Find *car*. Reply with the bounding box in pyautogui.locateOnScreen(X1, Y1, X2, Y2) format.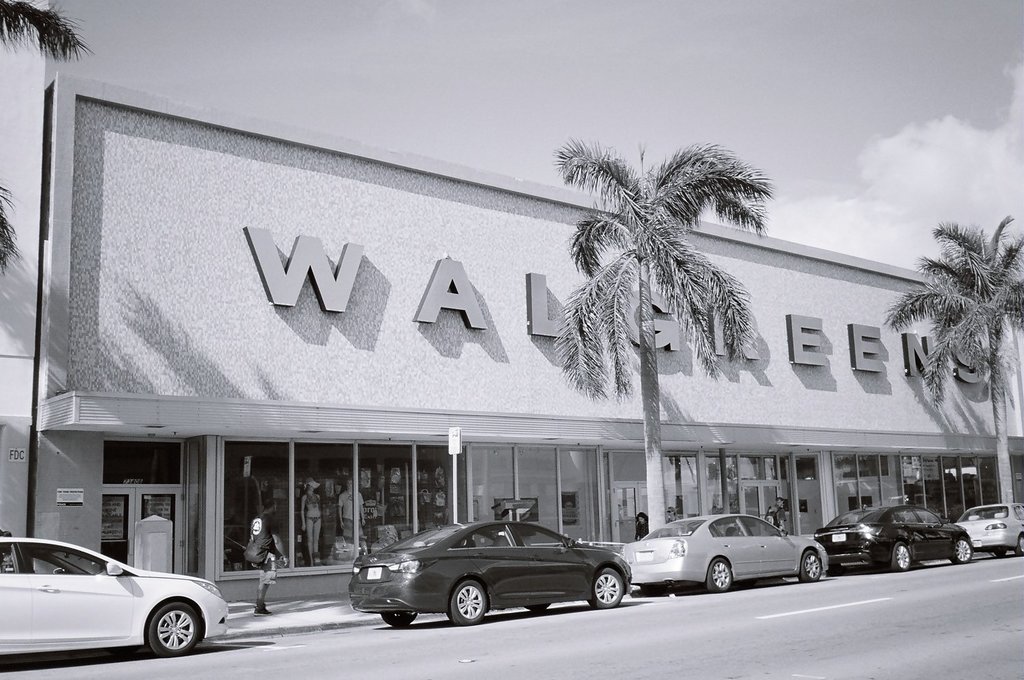
pyautogui.locateOnScreen(953, 503, 1023, 551).
